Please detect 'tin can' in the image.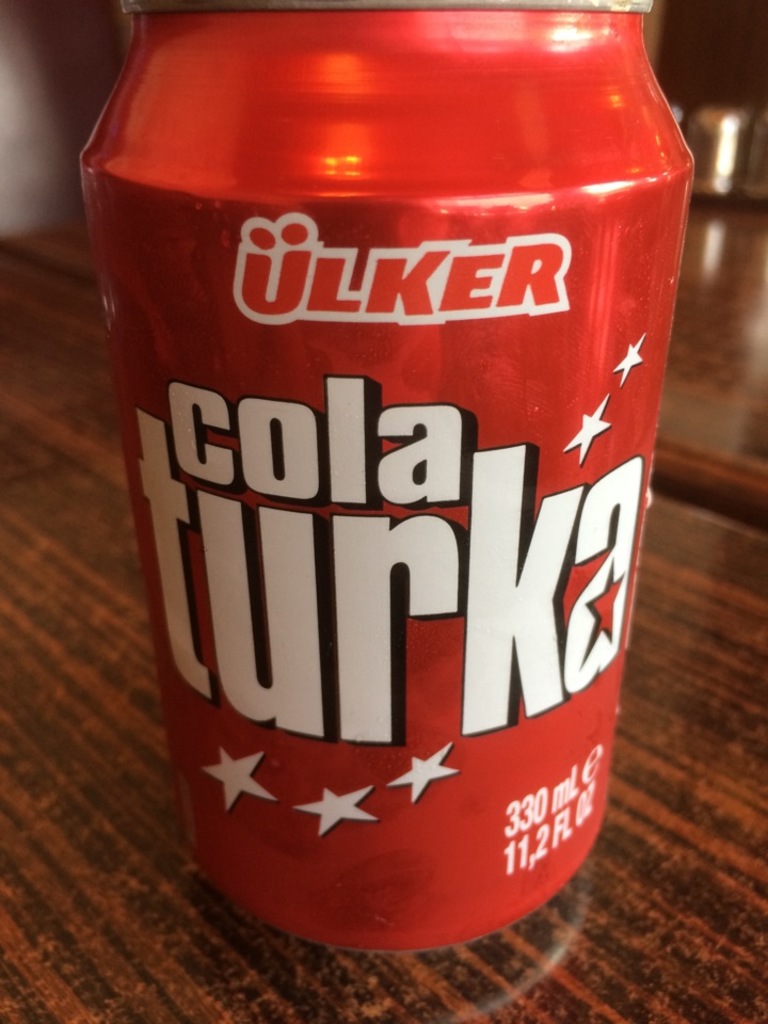
left=76, top=0, right=694, bottom=961.
